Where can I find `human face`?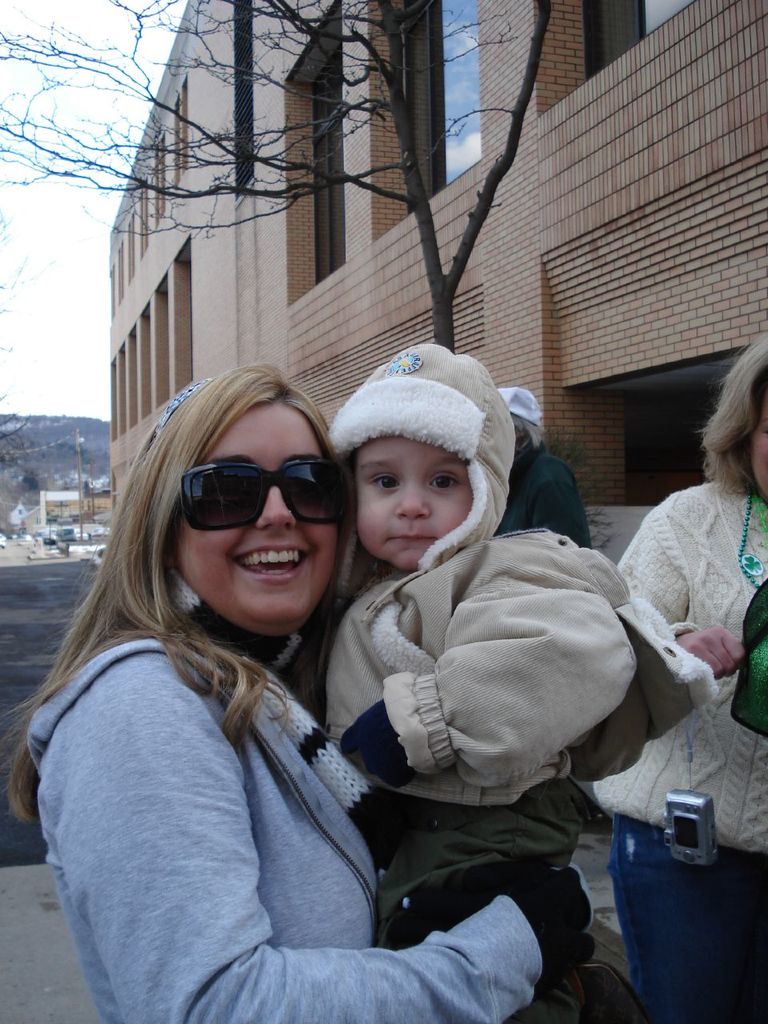
You can find it at 178,406,332,636.
